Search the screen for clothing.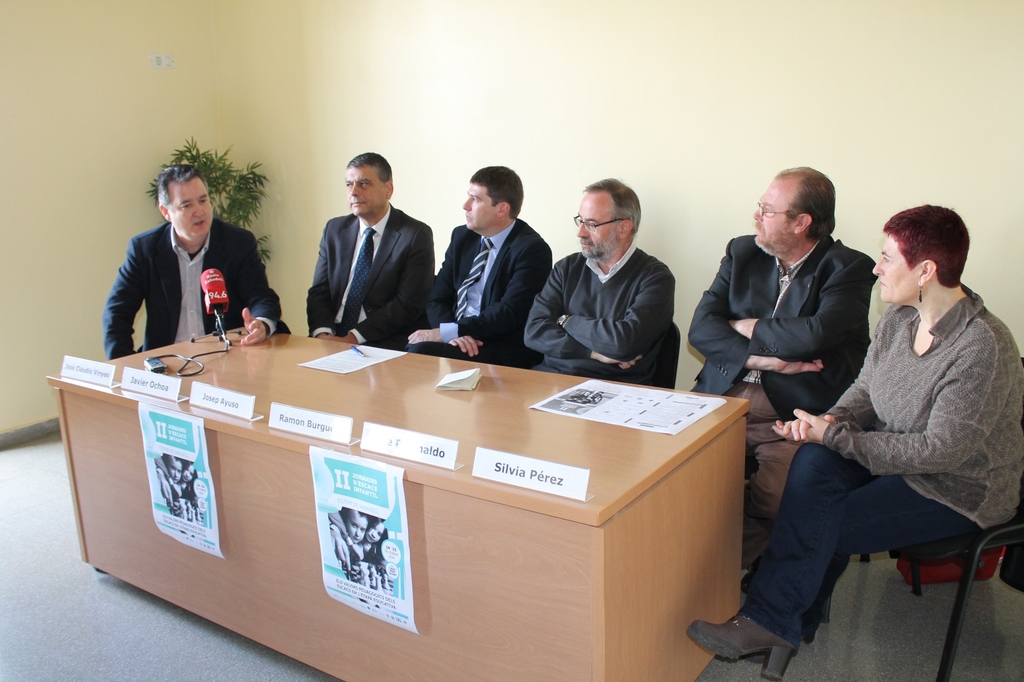
Found at [516, 237, 672, 375].
